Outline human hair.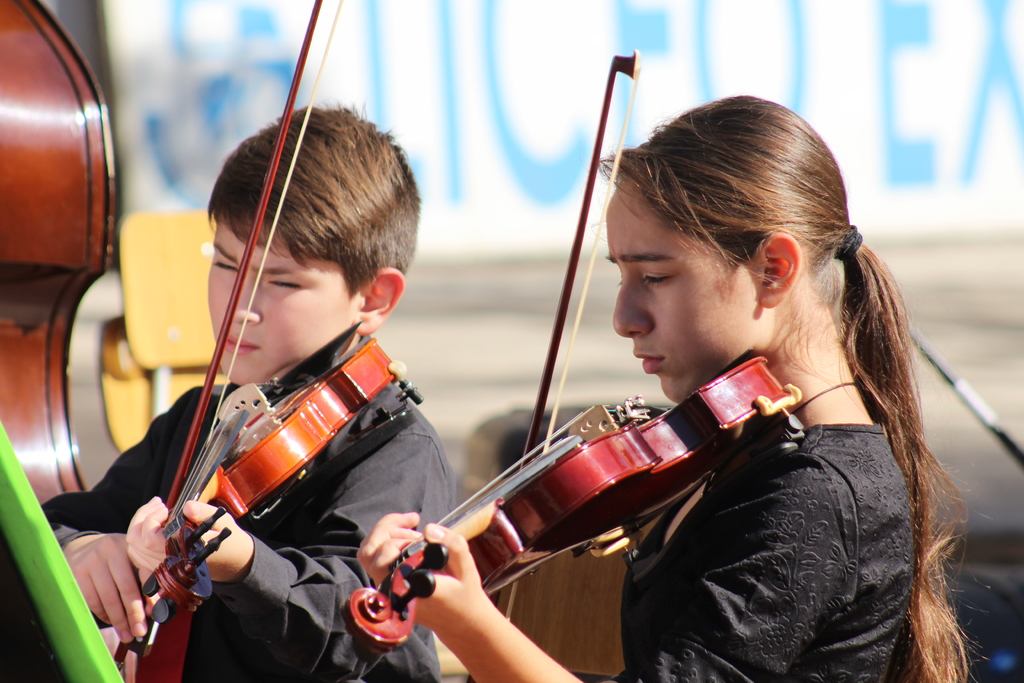
Outline: box(194, 120, 406, 356).
